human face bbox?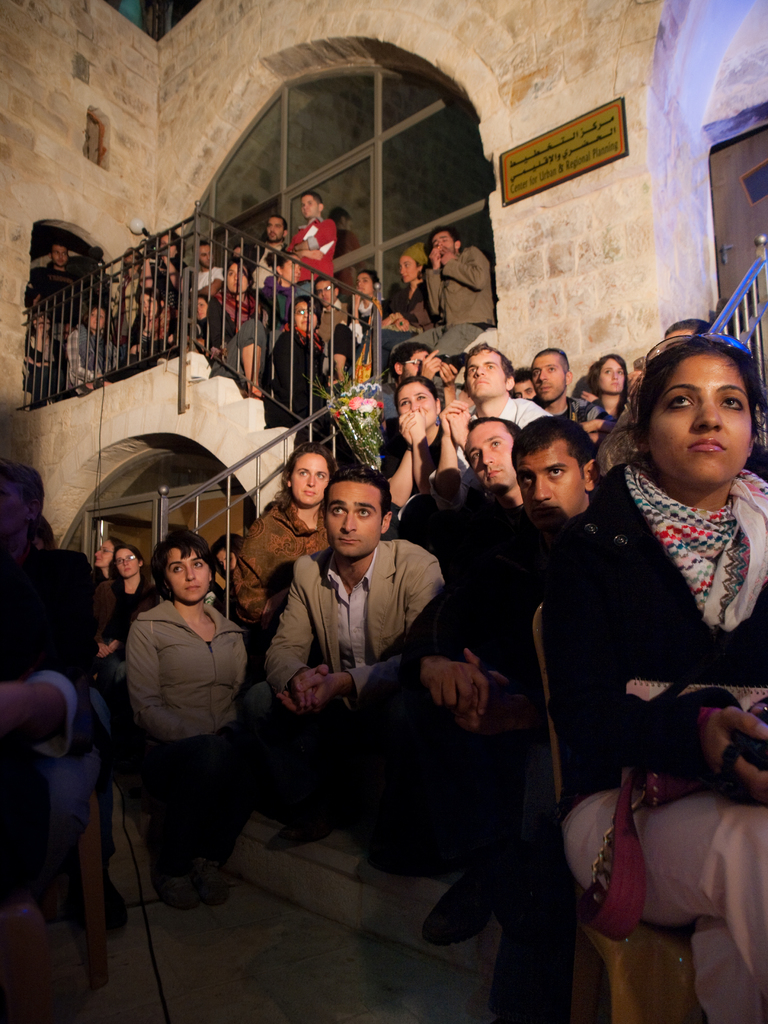
[x1=397, y1=256, x2=418, y2=282]
